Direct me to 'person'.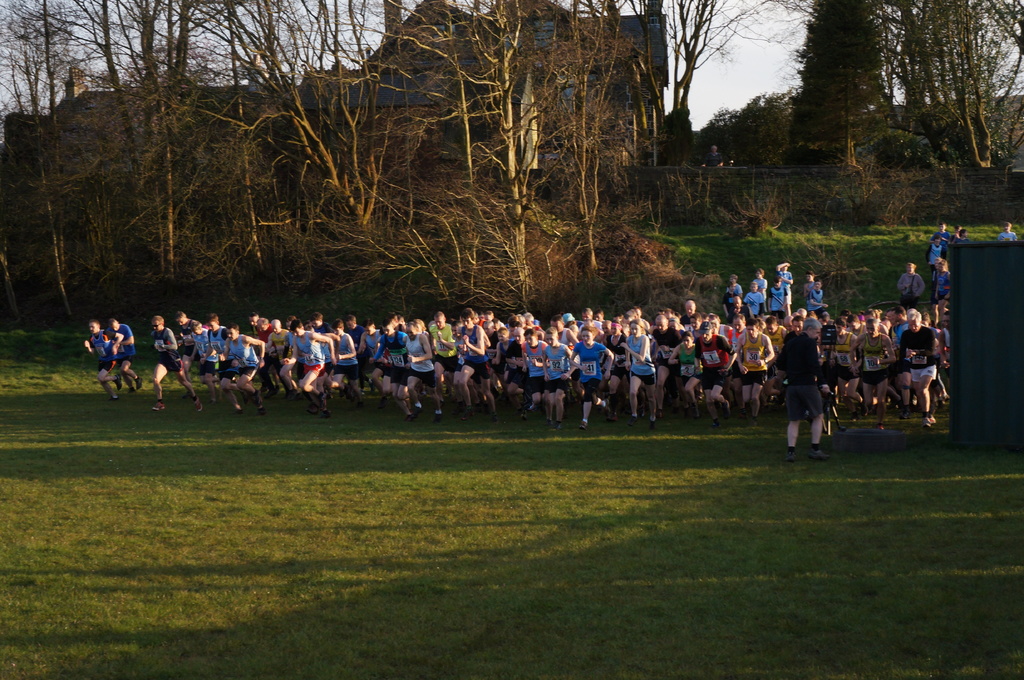
Direction: [743, 282, 769, 317].
